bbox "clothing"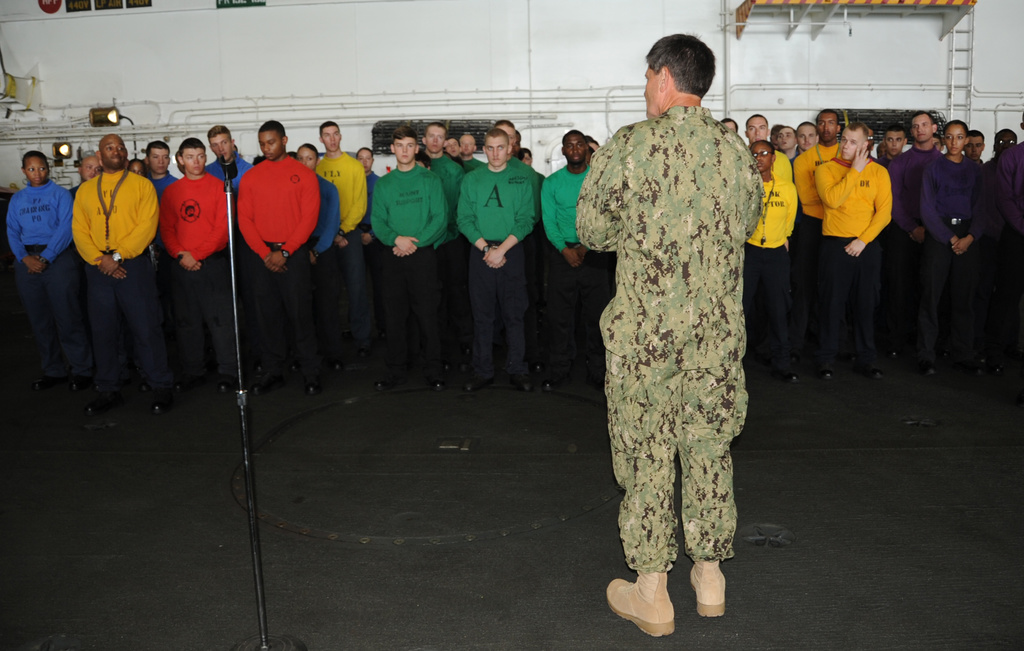
[83, 265, 165, 406]
